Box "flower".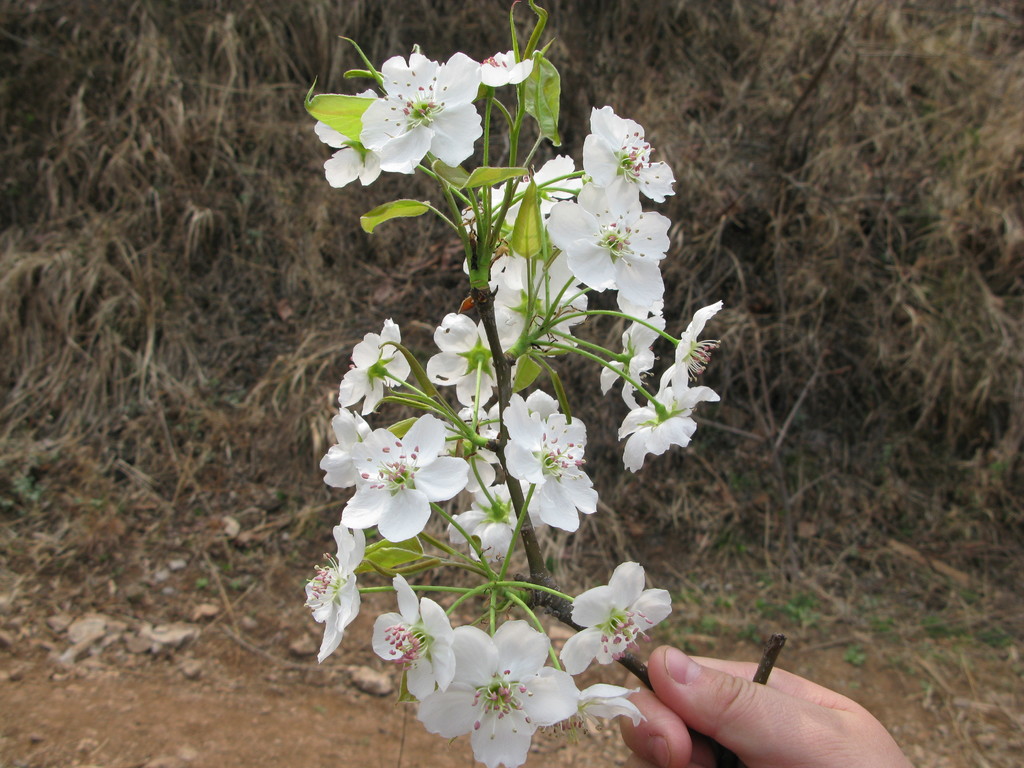
detection(315, 40, 486, 182).
